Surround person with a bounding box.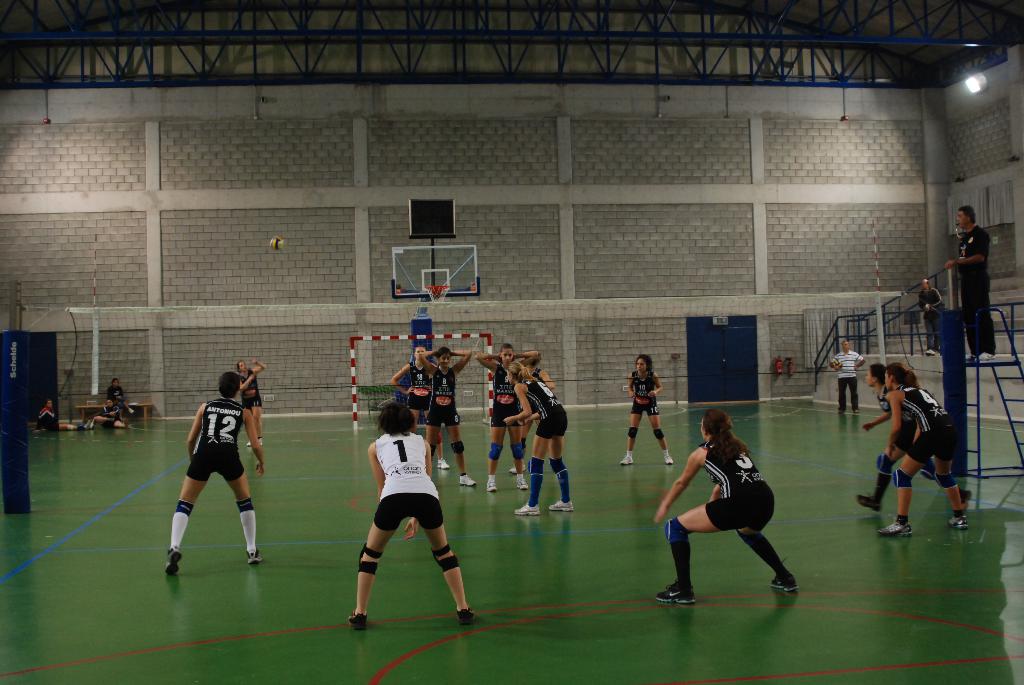
<box>877,363,968,536</box>.
